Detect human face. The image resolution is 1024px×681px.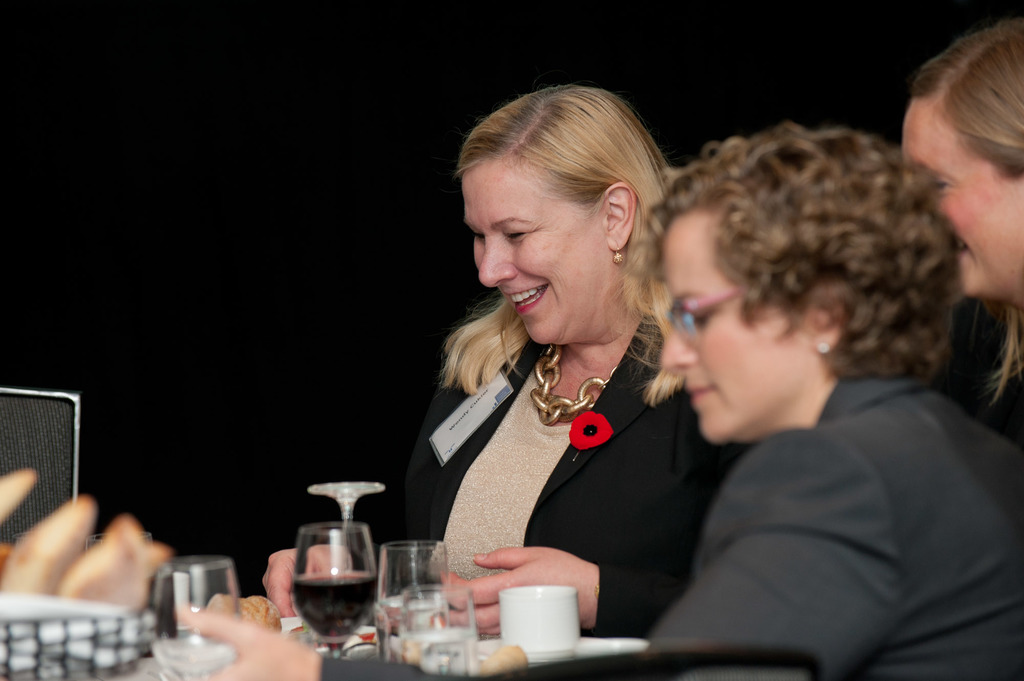
(left=662, top=212, right=804, bottom=444).
